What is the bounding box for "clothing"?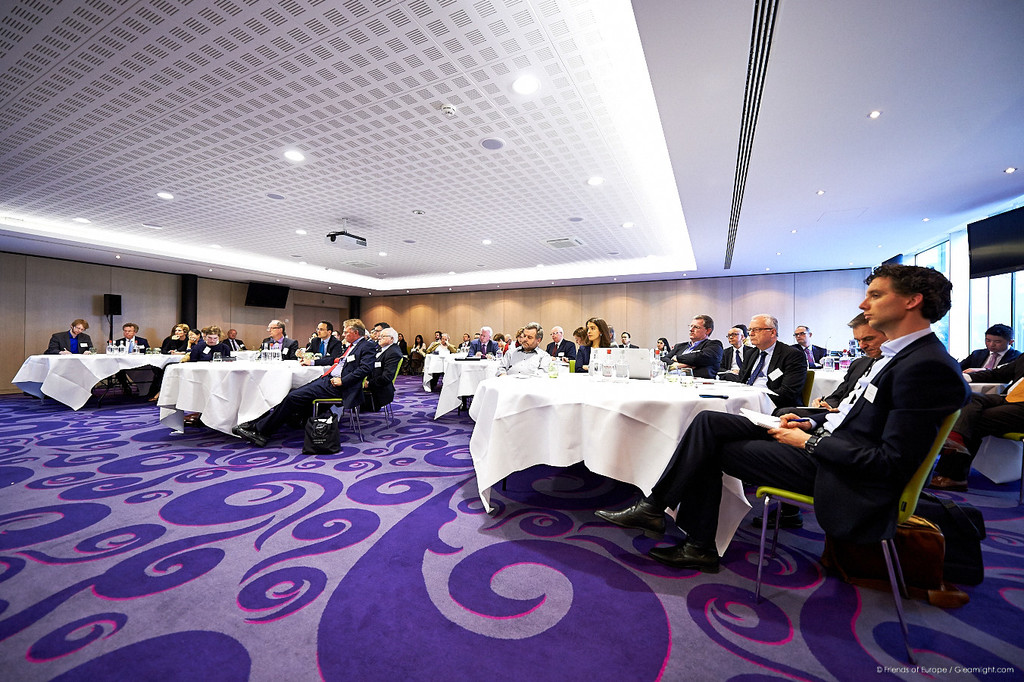
357:339:399:403.
